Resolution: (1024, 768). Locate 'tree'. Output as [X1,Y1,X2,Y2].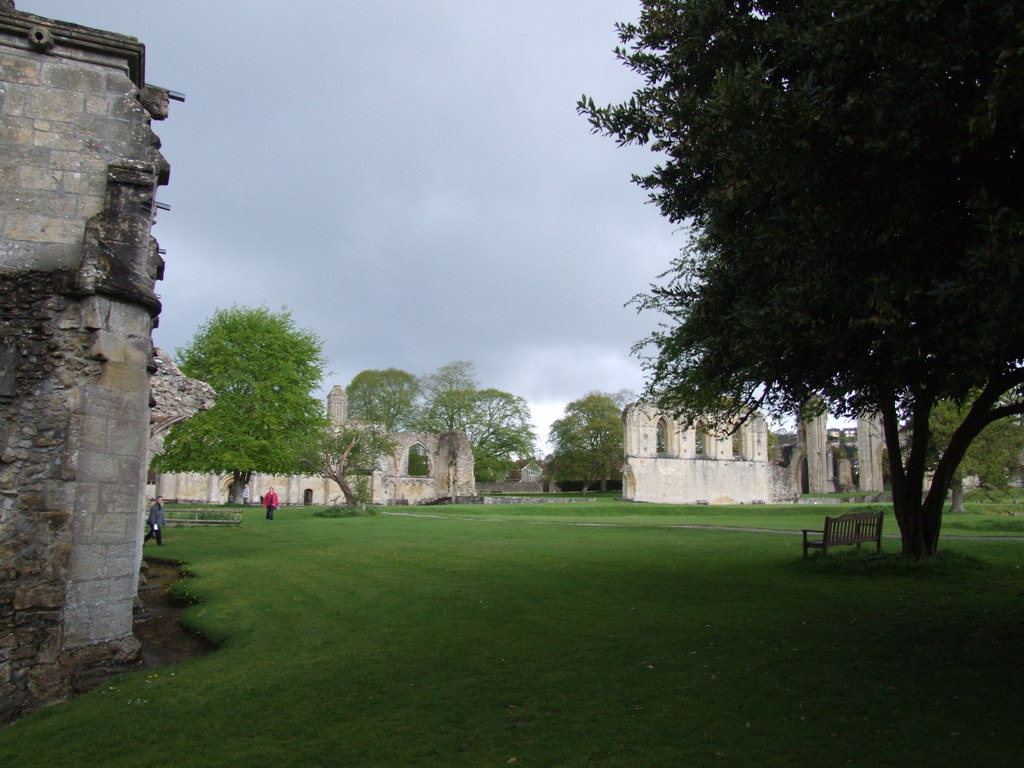
[420,397,473,516].
